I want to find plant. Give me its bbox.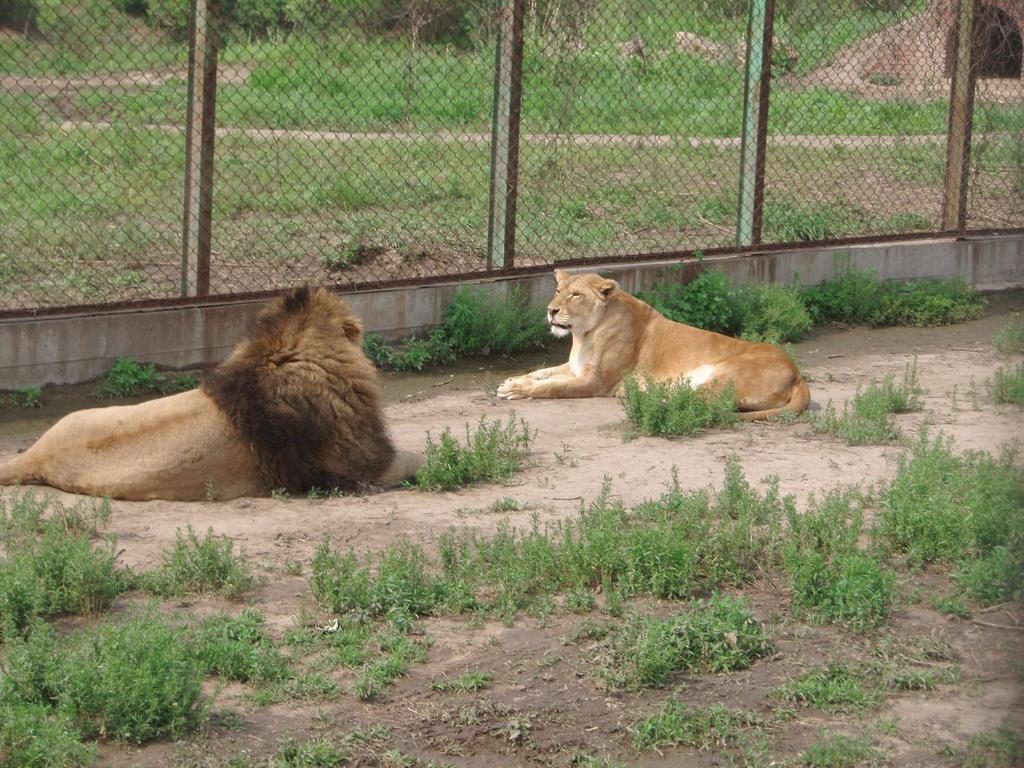
bbox=[638, 696, 705, 753].
